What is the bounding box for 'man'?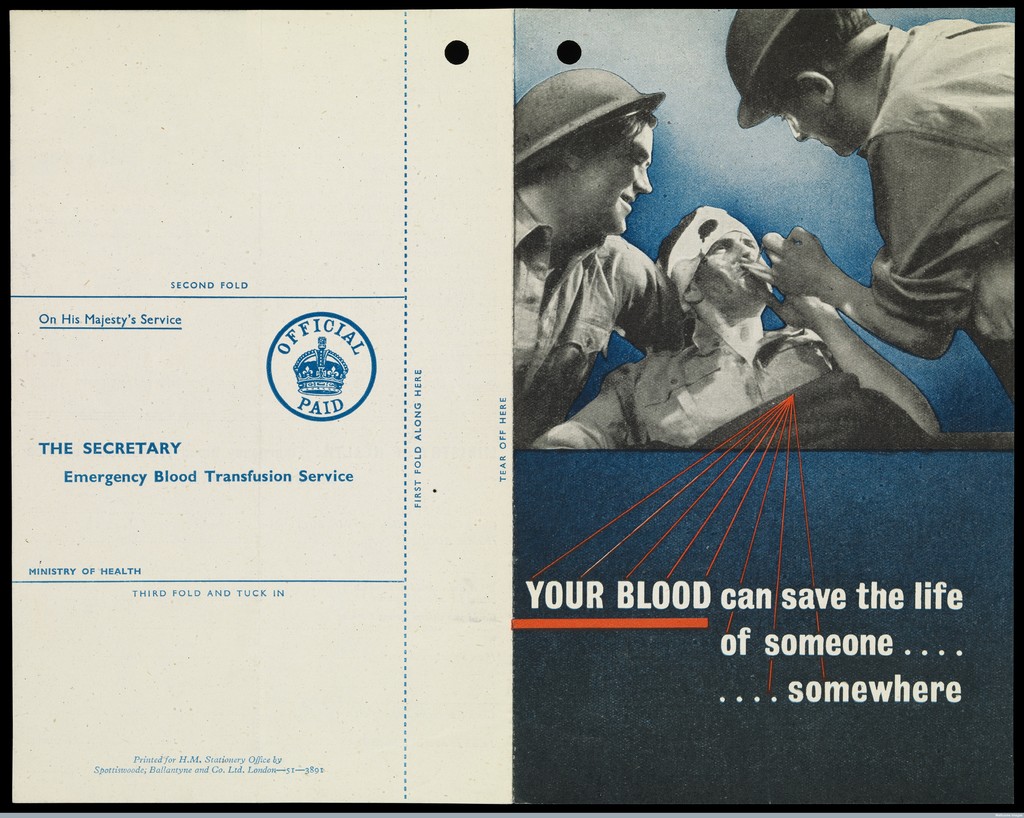
Rect(537, 202, 949, 453).
